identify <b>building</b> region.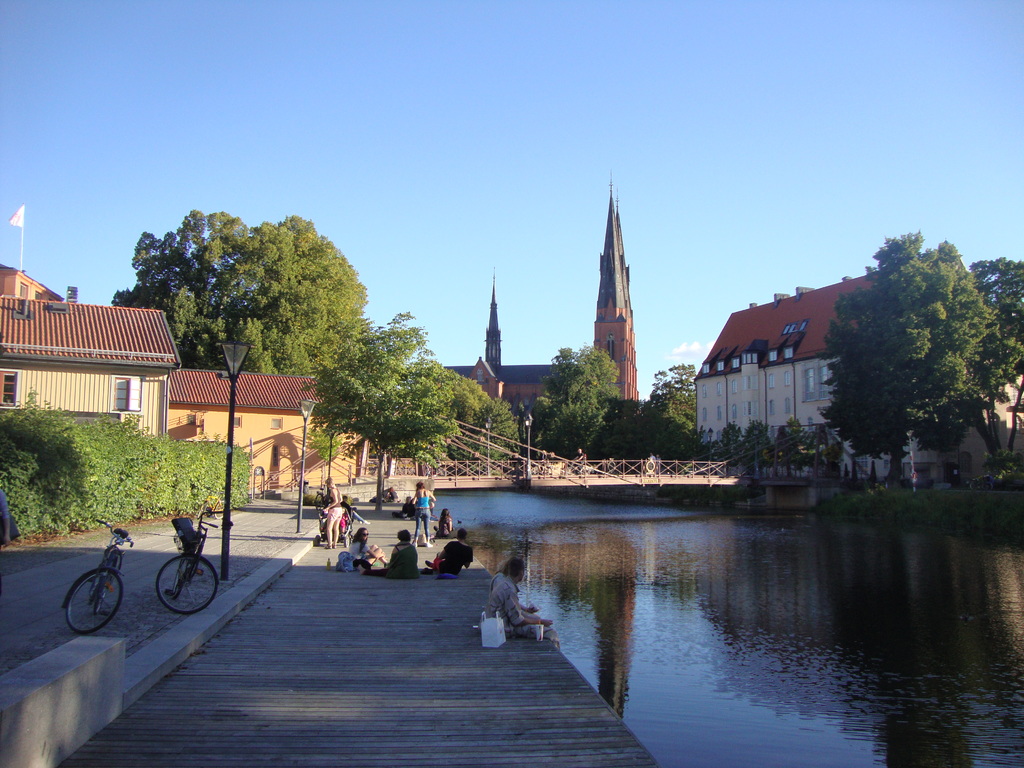
Region: <region>170, 371, 358, 498</region>.
